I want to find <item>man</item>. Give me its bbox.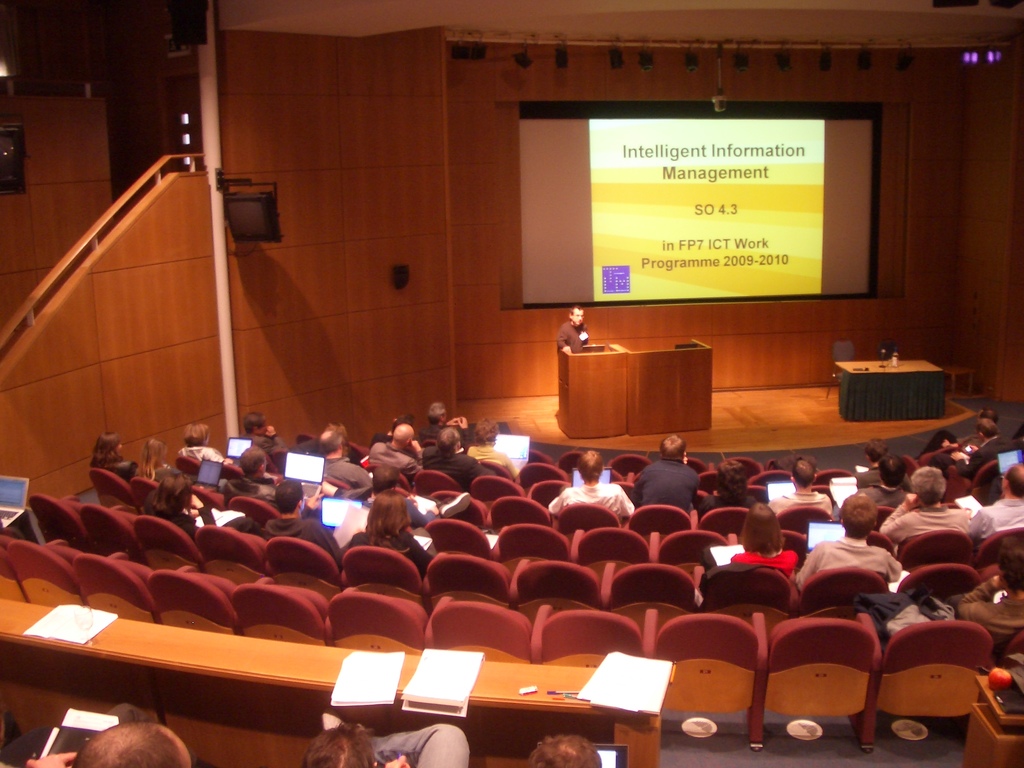
(left=359, top=467, right=441, bottom=523).
